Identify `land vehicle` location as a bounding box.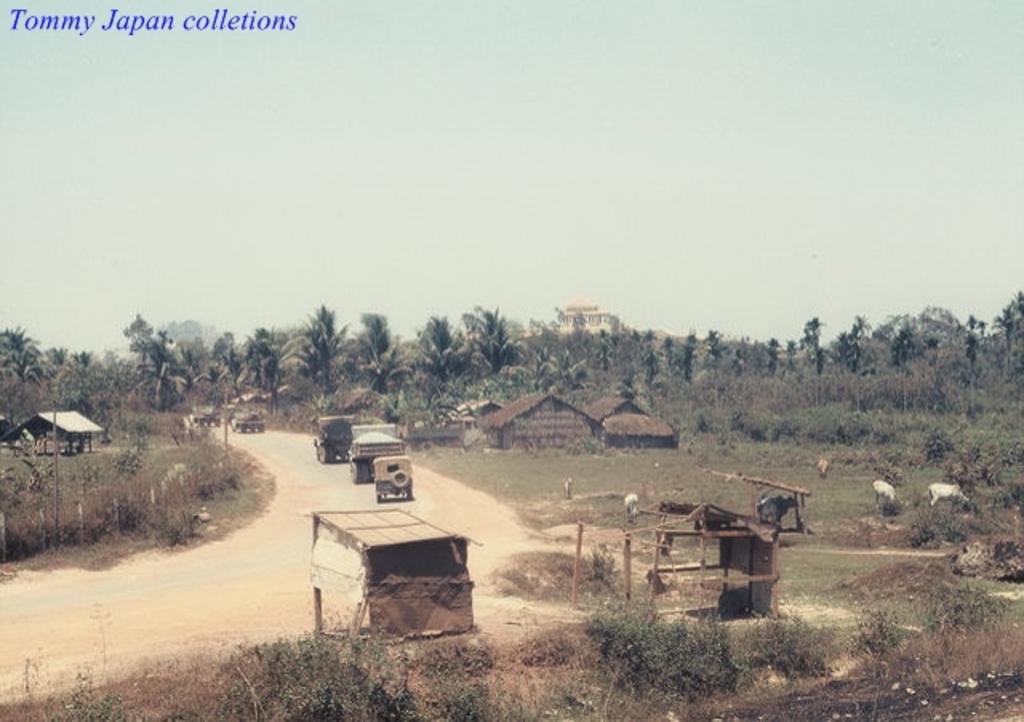
pyautogui.locateOnScreen(195, 405, 222, 421).
